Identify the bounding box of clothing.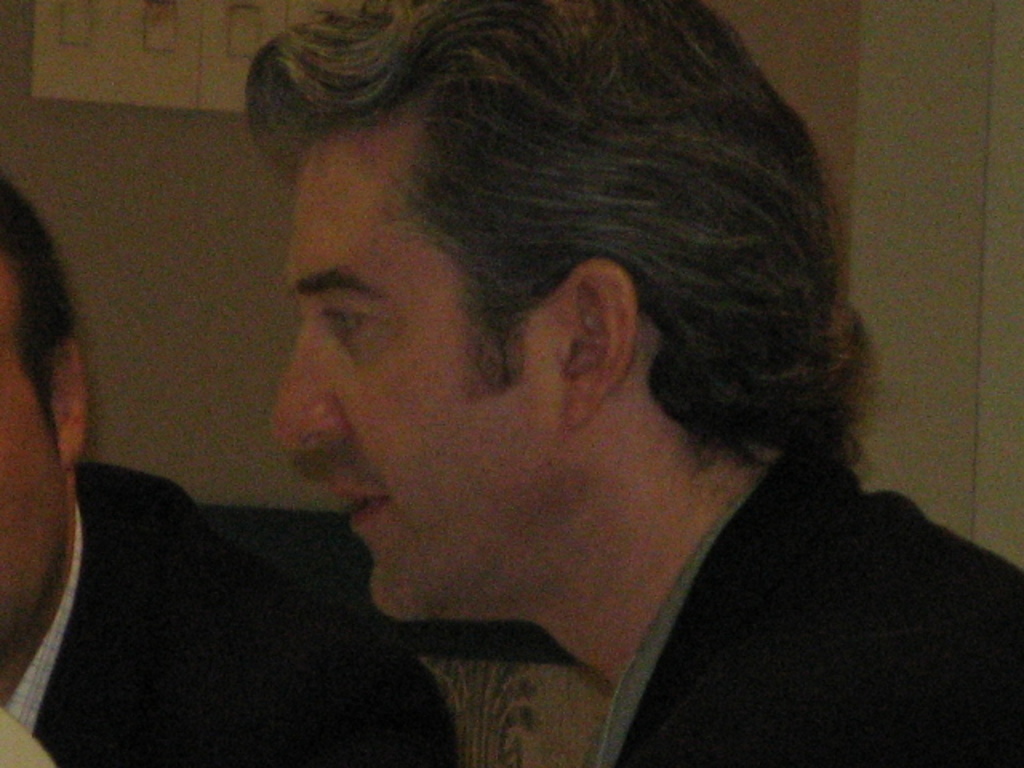
region(582, 442, 1023, 767).
